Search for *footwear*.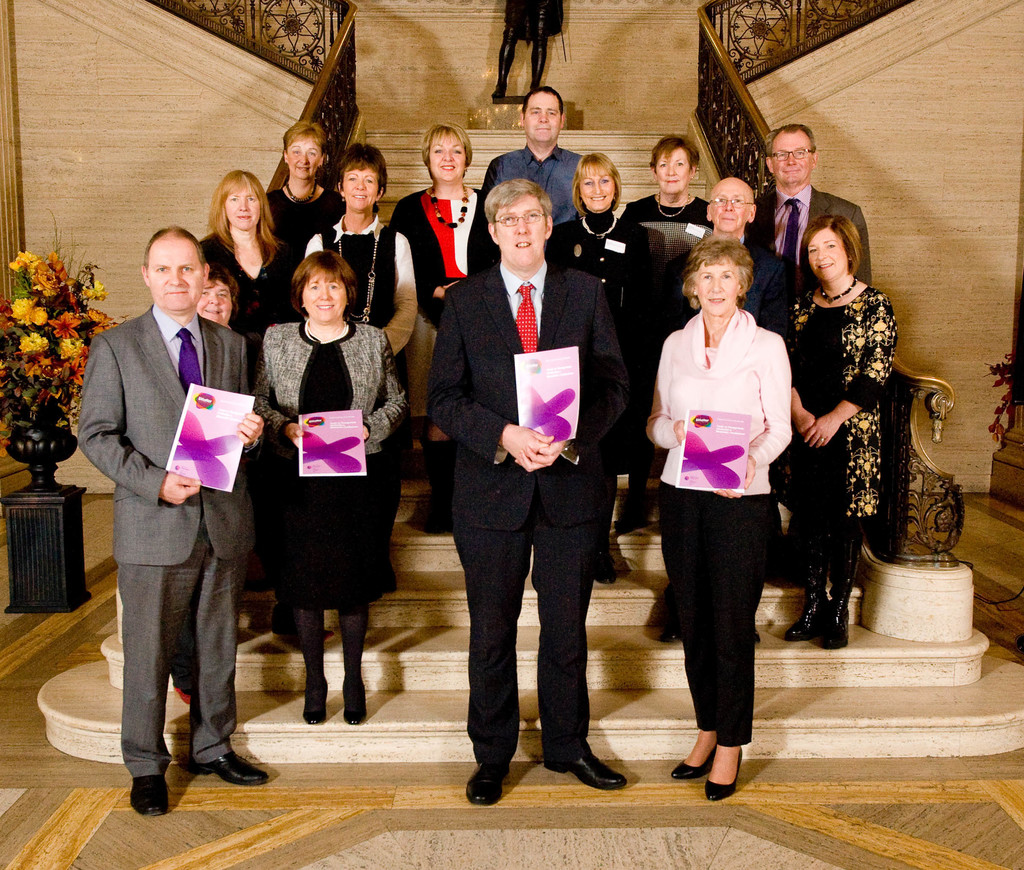
Found at 306 664 324 722.
